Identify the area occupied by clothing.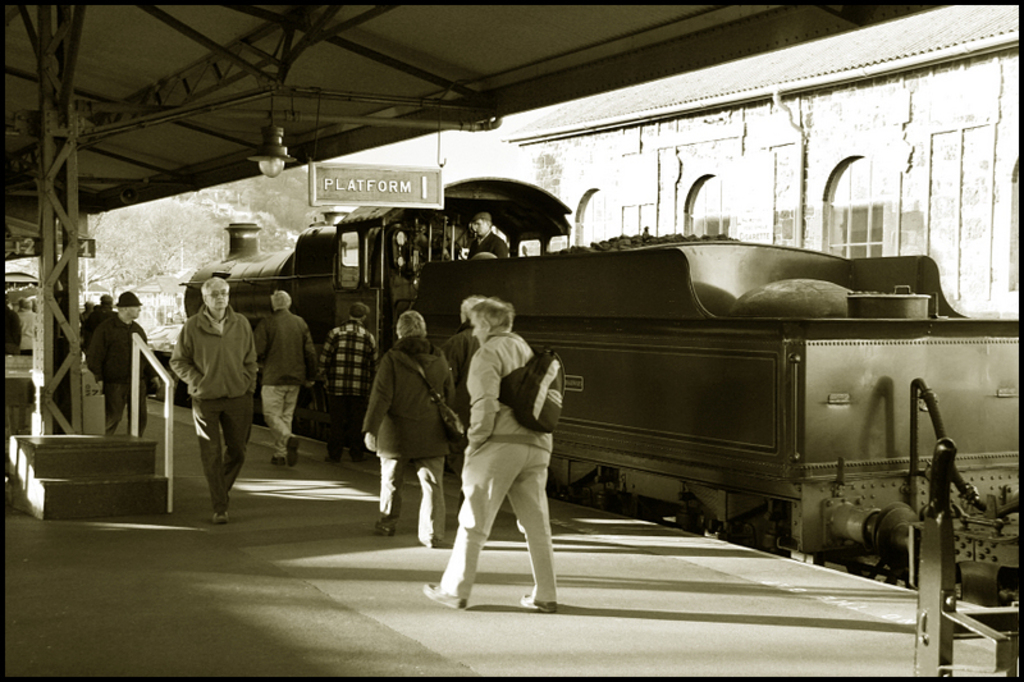
Area: (x1=87, y1=312, x2=151, y2=431).
